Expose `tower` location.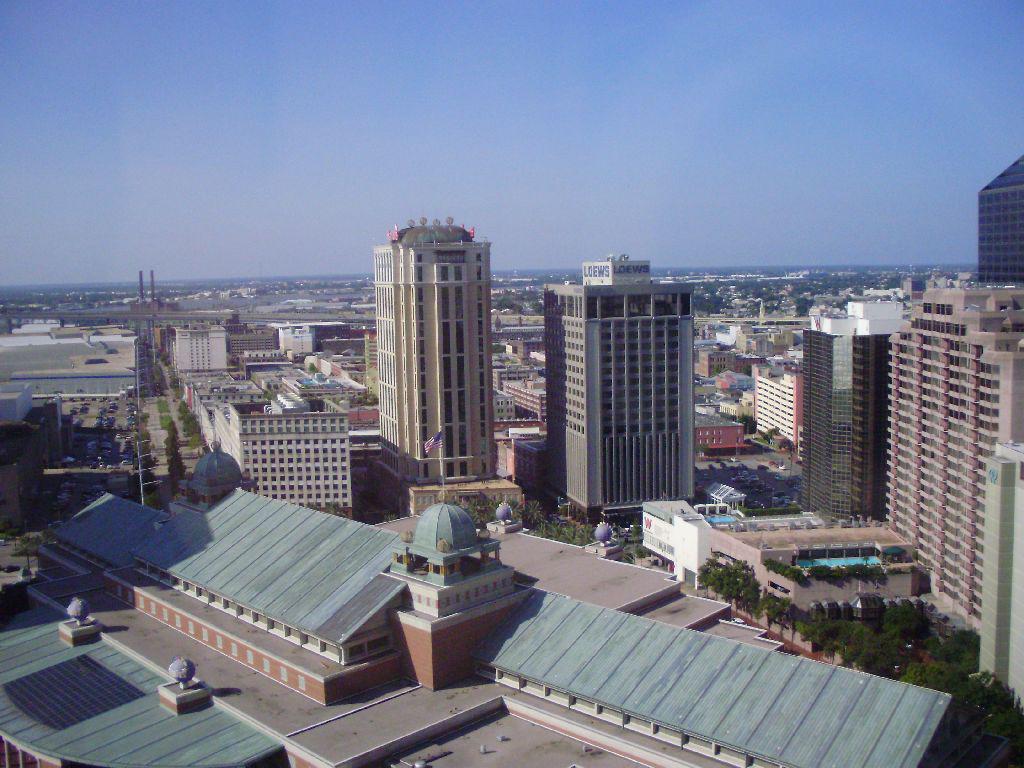
Exposed at (left=536, top=253, right=694, bottom=515).
